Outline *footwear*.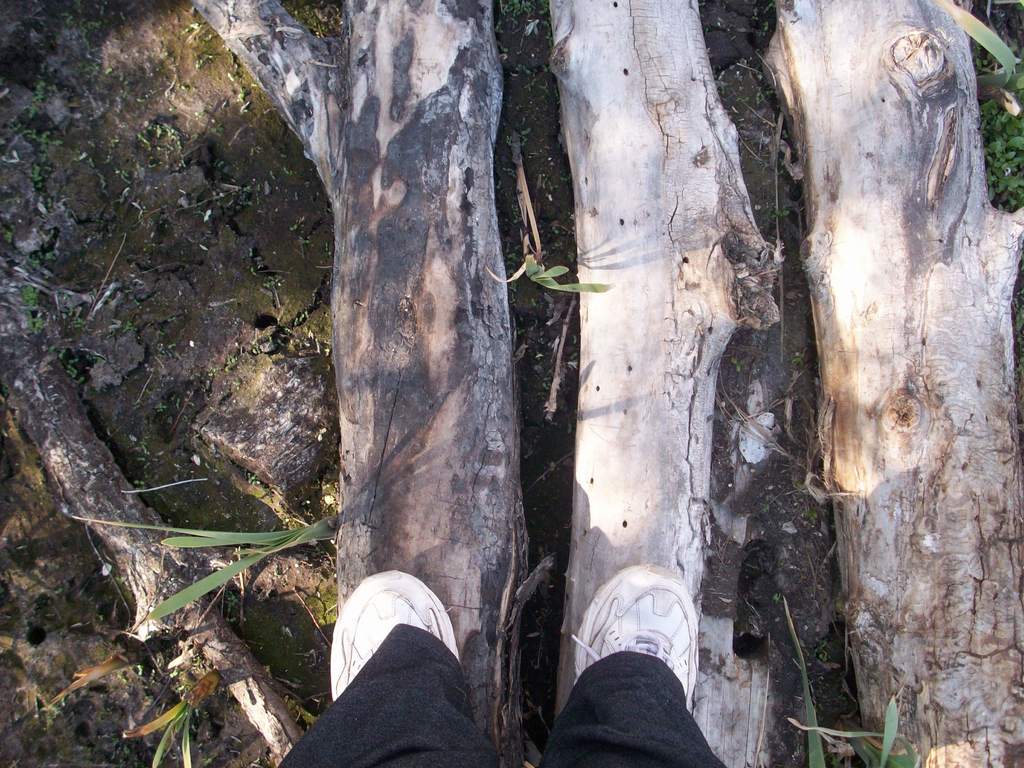
Outline: <box>575,561,698,712</box>.
